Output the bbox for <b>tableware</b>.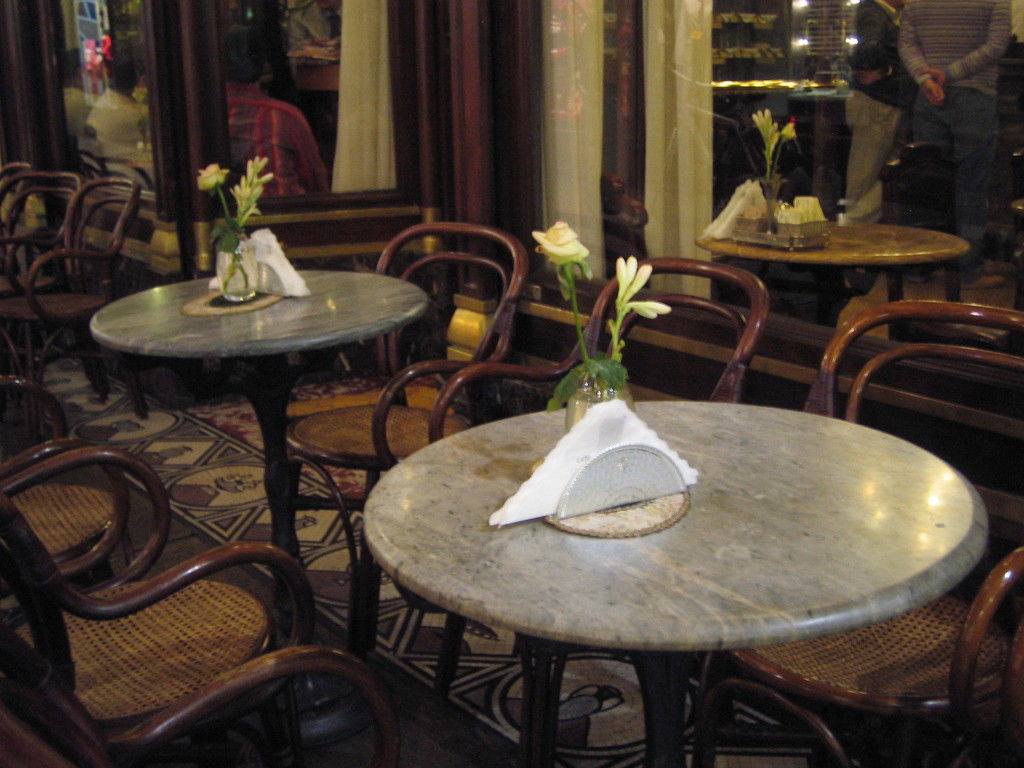
<bbox>223, 236, 256, 301</bbox>.
